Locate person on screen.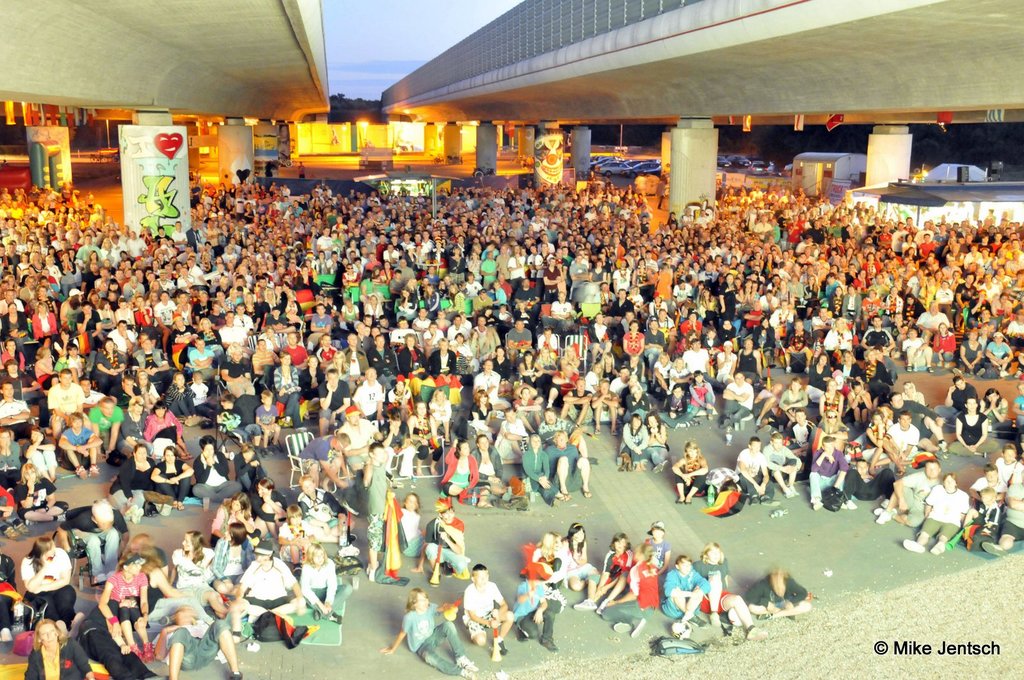
On screen at rect(625, 350, 643, 377).
